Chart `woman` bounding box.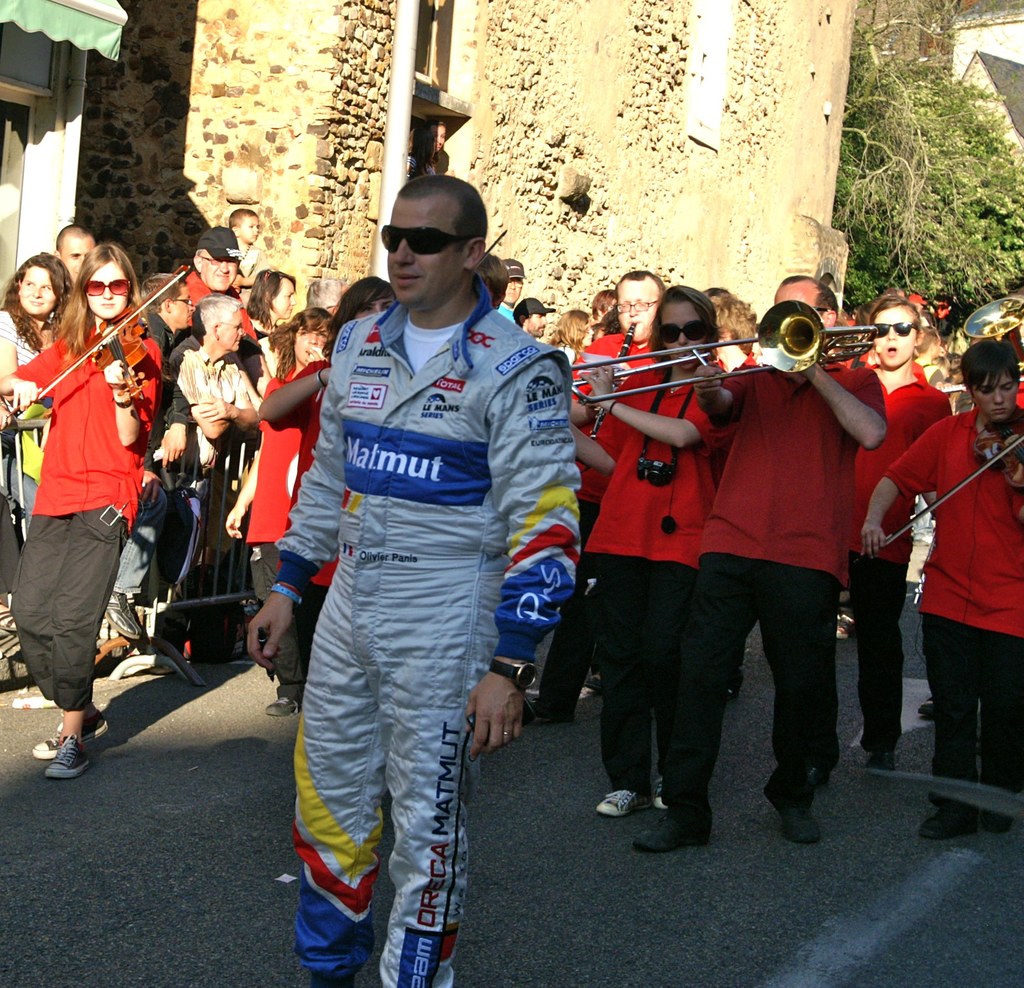
Charted: pyautogui.locateOnScreen(0, 250, 73, 652).
